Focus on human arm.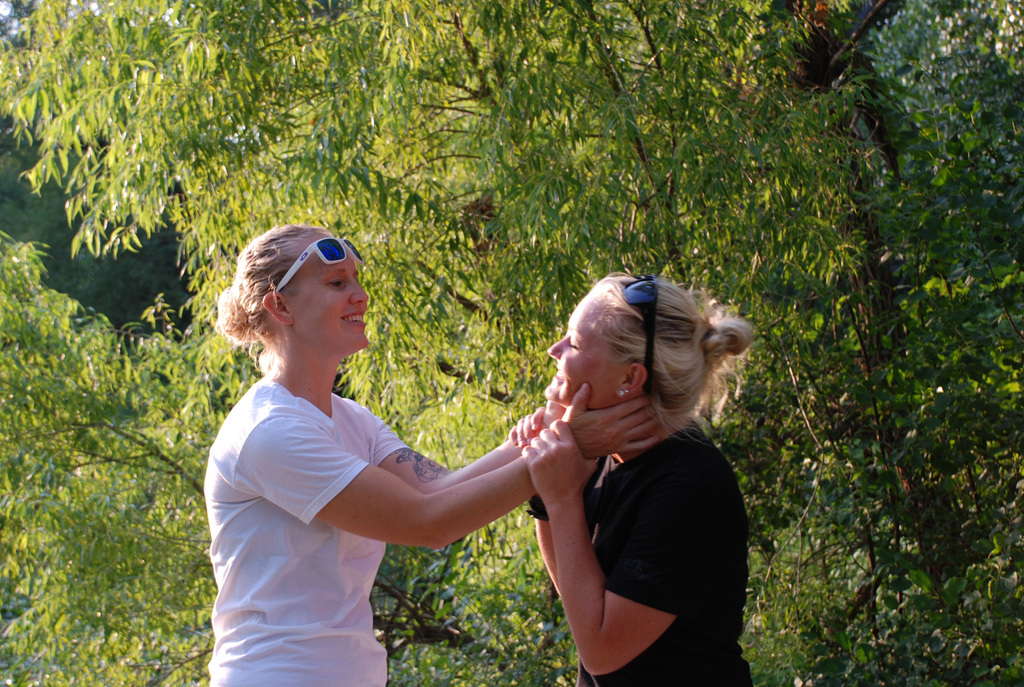
Focused at locate(374, 393, 588, 517).
